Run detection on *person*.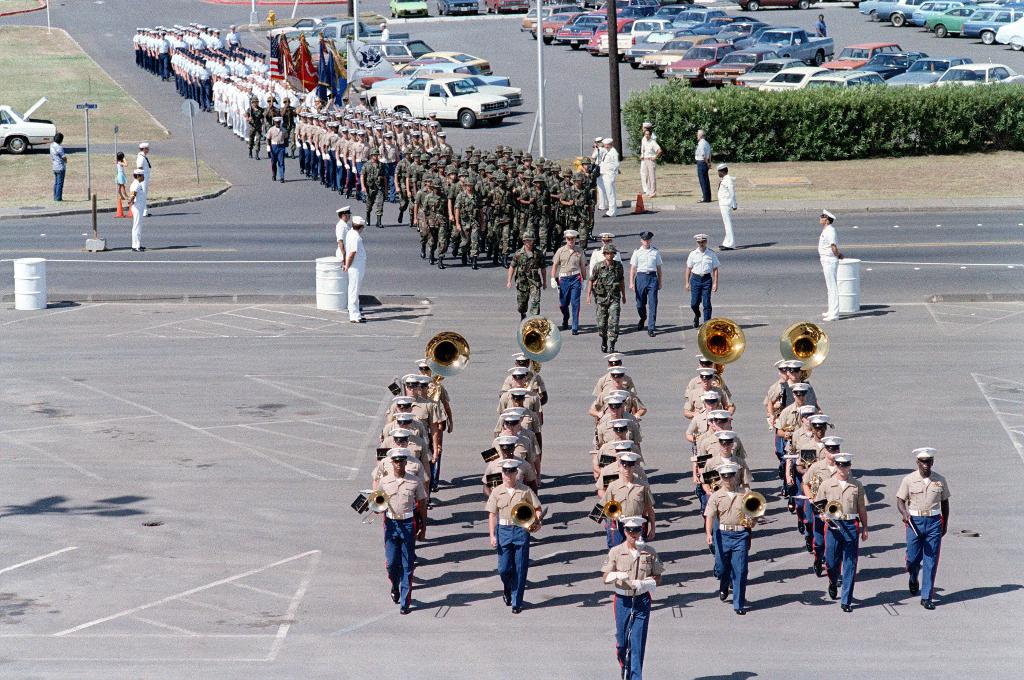
Result: left=585, top=245, right=623, bottom=355.
